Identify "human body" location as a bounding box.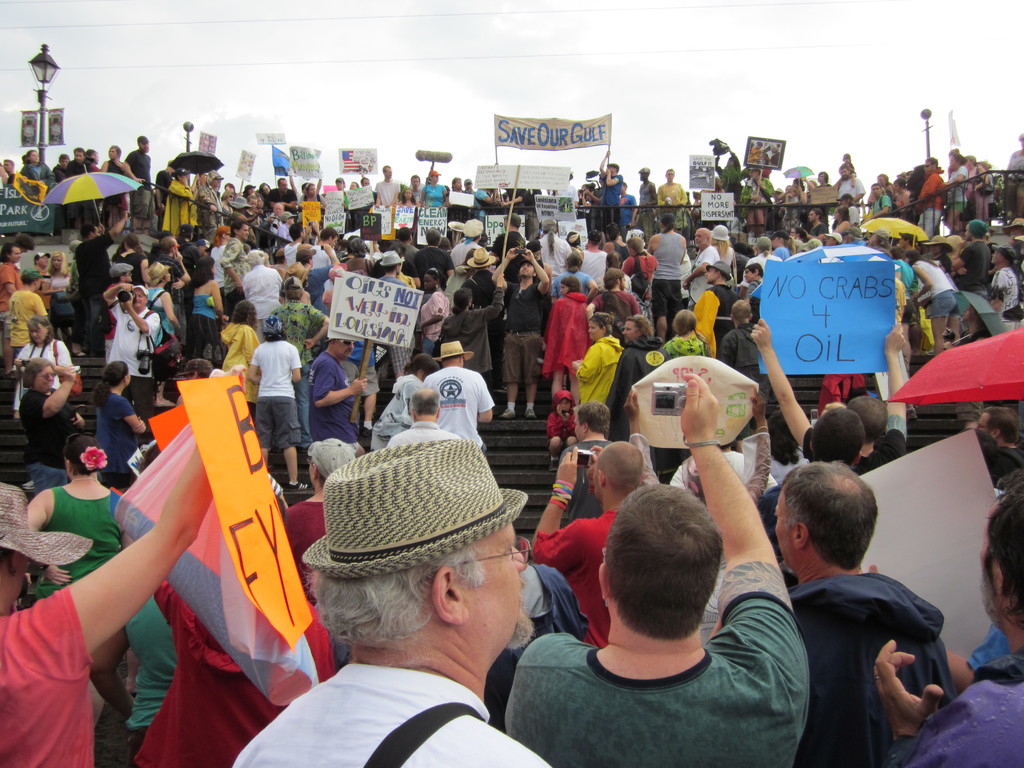
BBox(300, 181, 315, 202).
